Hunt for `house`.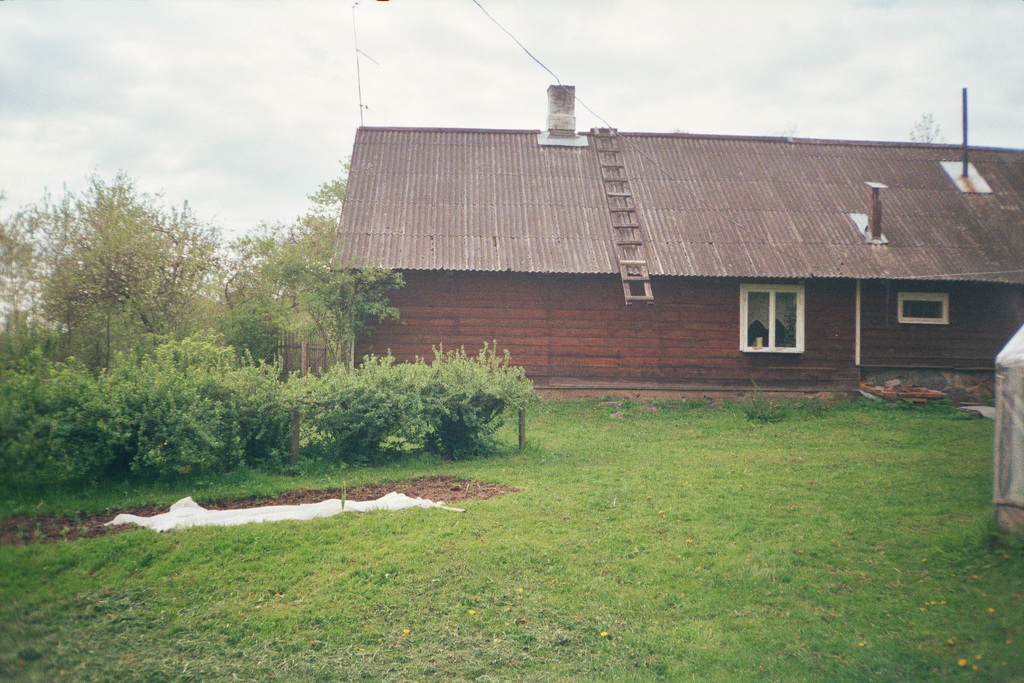
Hunted down at box=[316, 83, 969, 429].
